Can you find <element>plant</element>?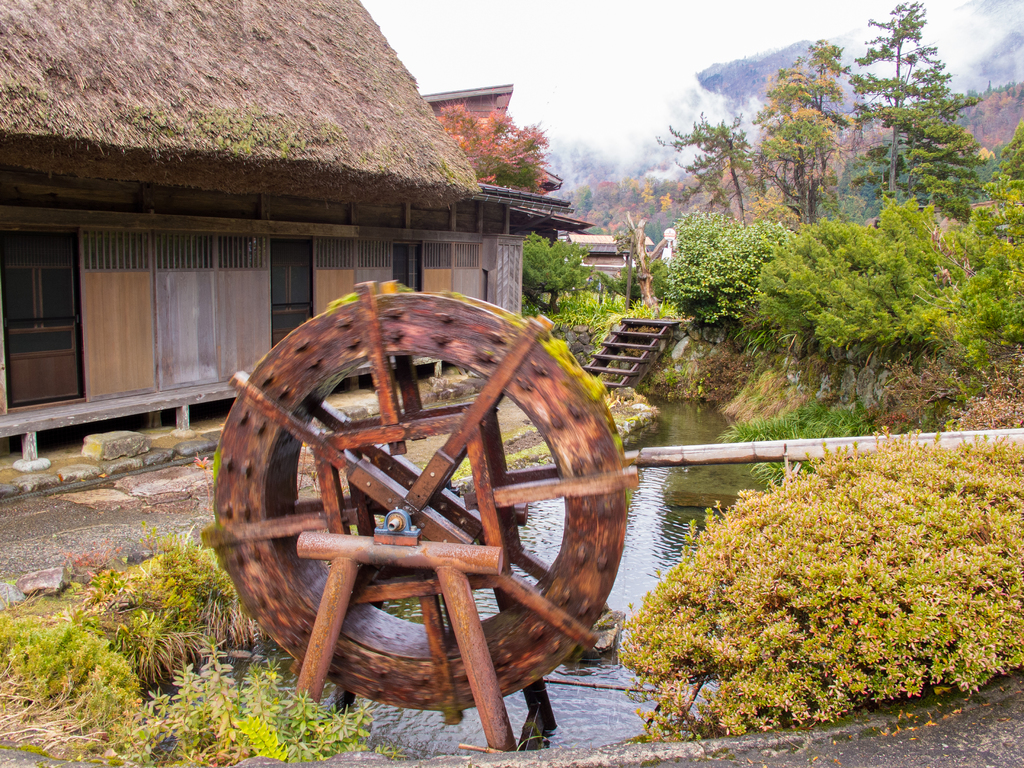
Yes, bounding box: 764 200 975 351.
